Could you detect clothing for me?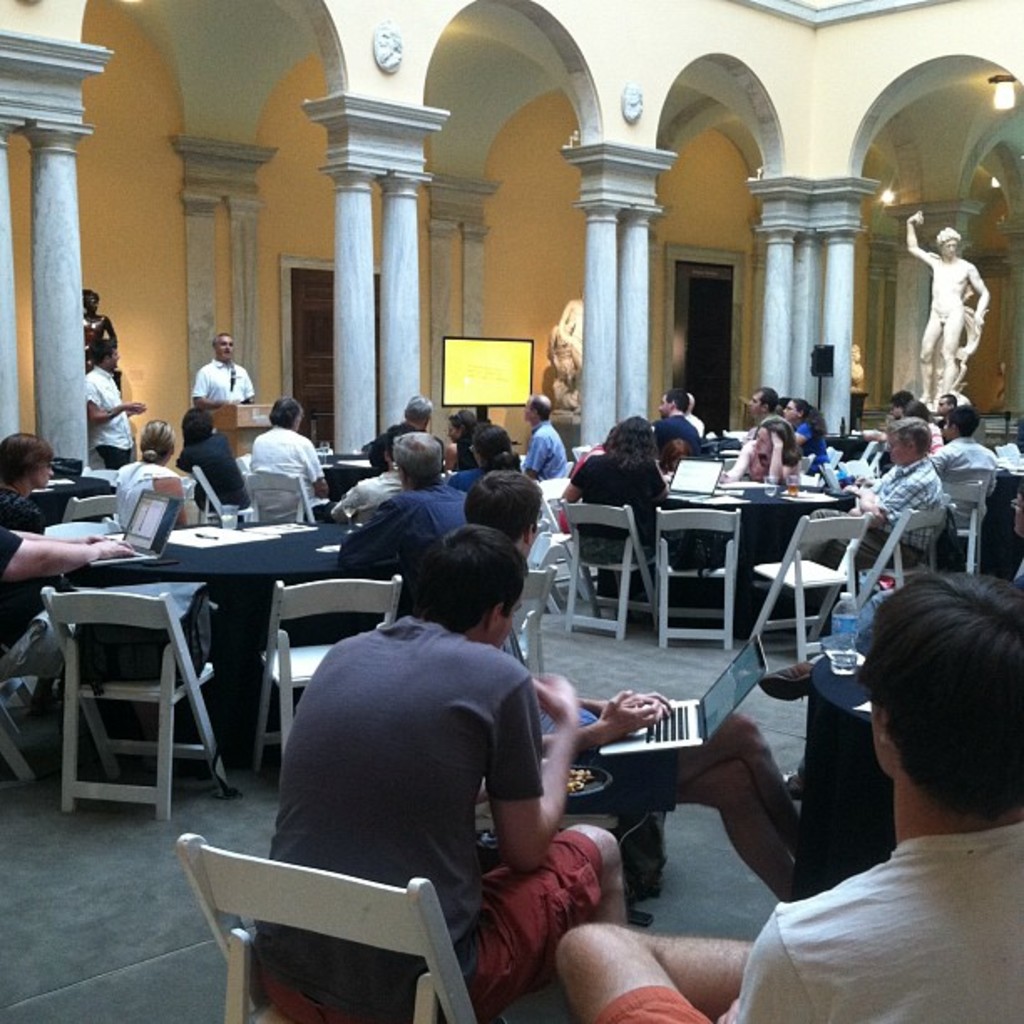
Detection result: 80/366/131/472.
